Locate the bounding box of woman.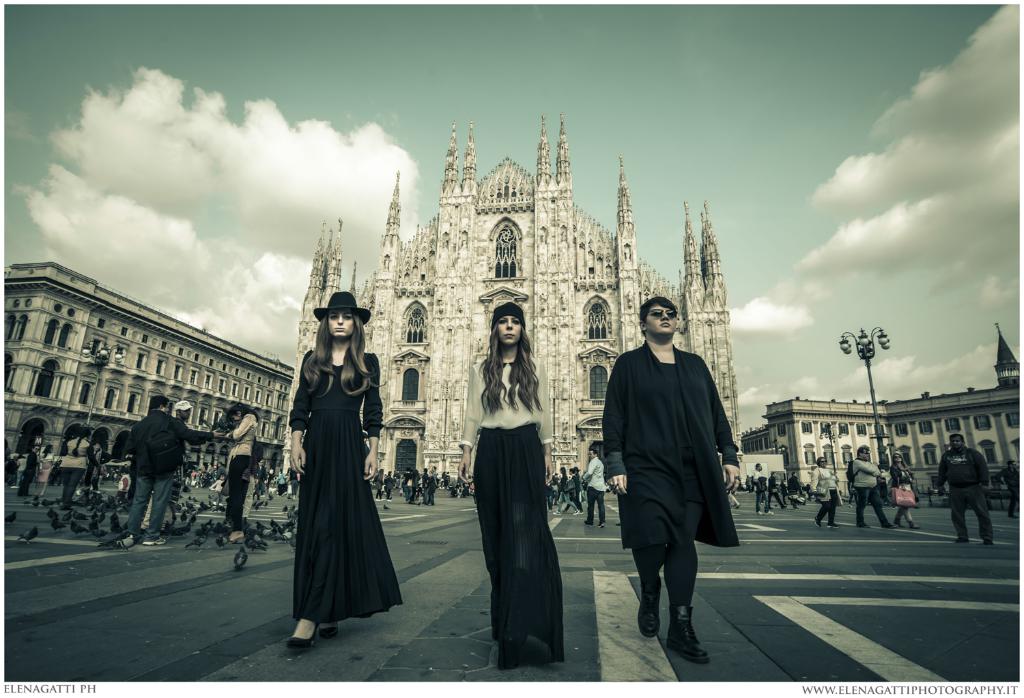
Bounding box: select_region(82, 441, 113, 506).
